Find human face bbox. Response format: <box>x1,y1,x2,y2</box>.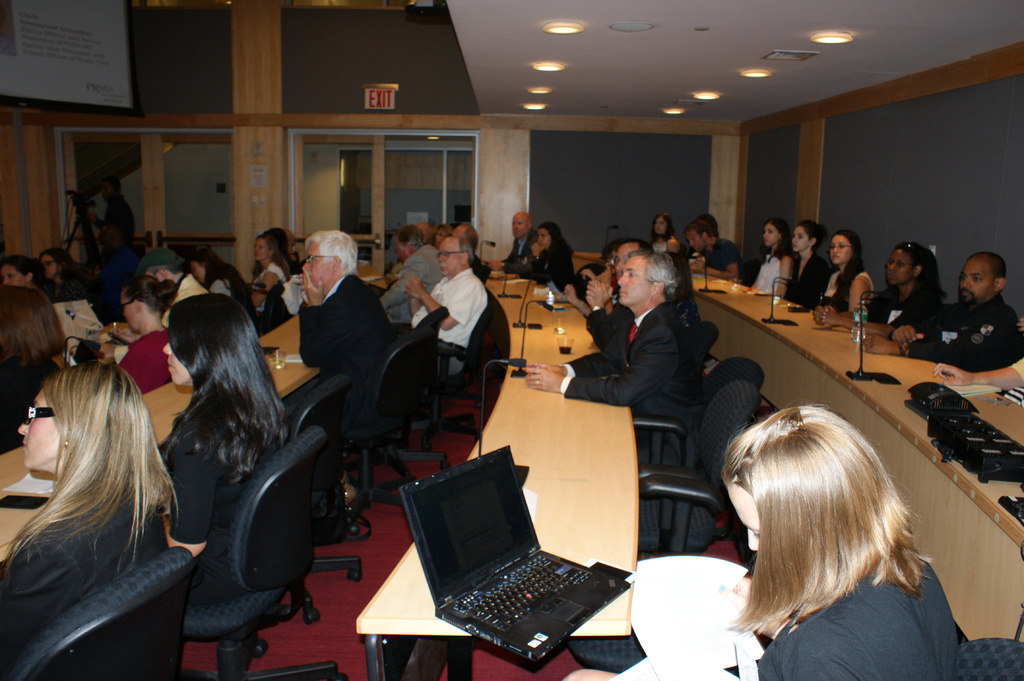
<box>959,259,994,303</box>.
